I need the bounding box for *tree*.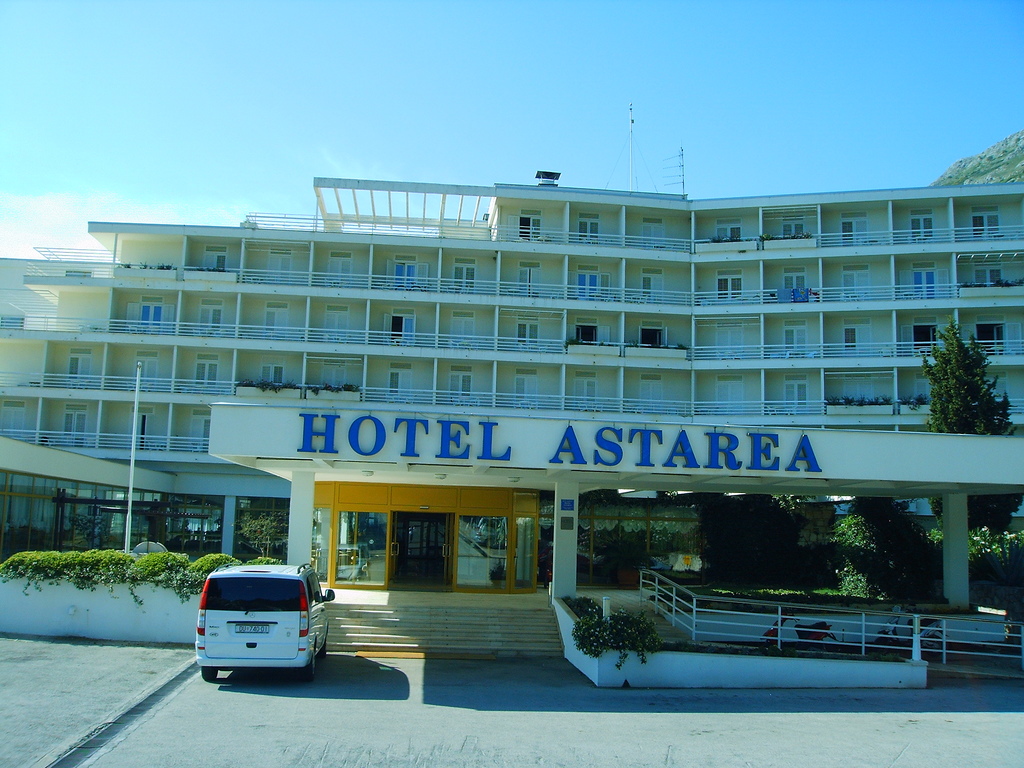
Here it is: (x1=692, y1=490, x2=817, y2=580).
